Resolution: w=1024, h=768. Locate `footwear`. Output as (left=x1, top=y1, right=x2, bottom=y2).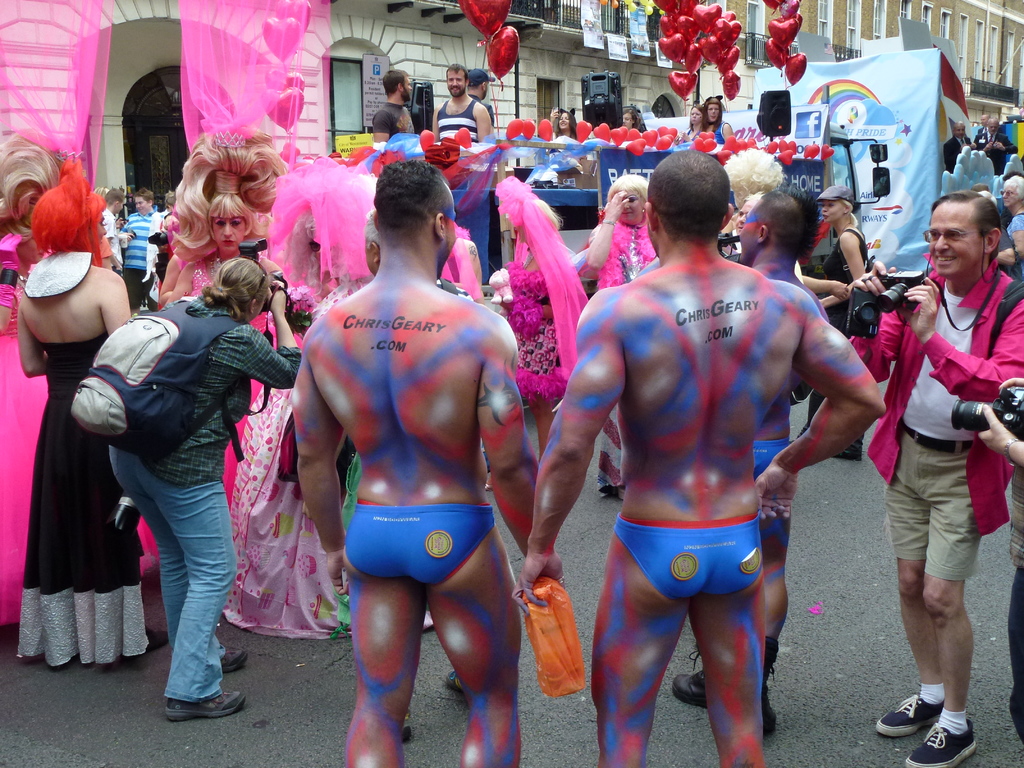
(left=157, top=685, right=247, bottom=724).
